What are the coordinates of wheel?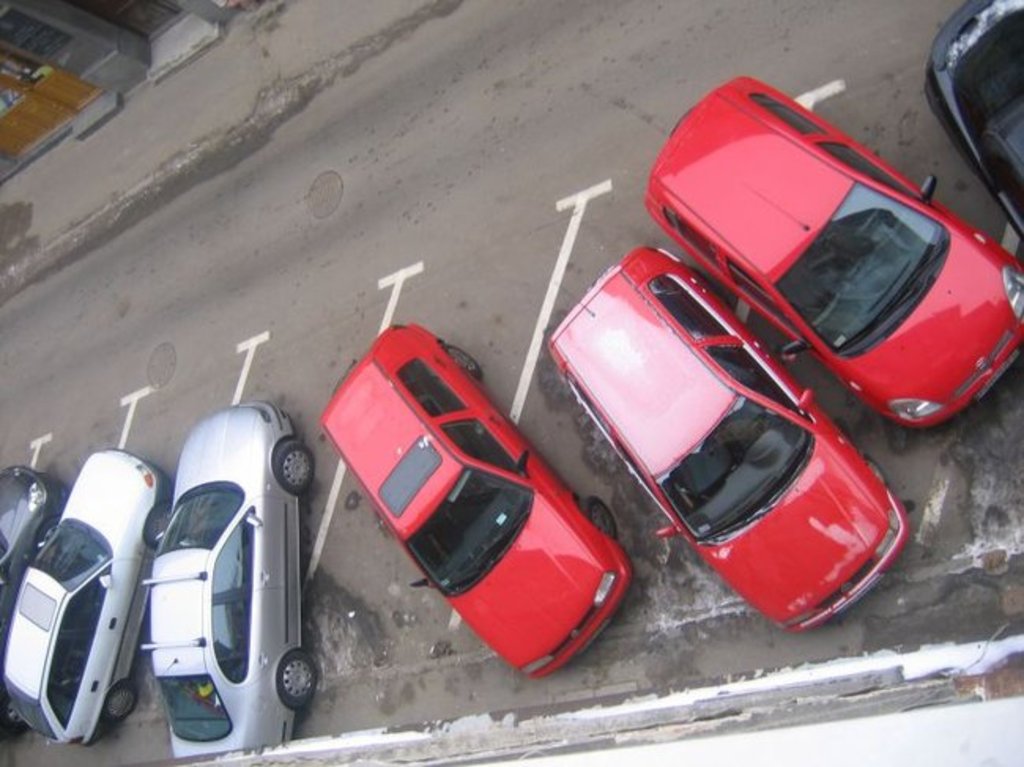
(left=101, top=676, right=137, bottom=721).
